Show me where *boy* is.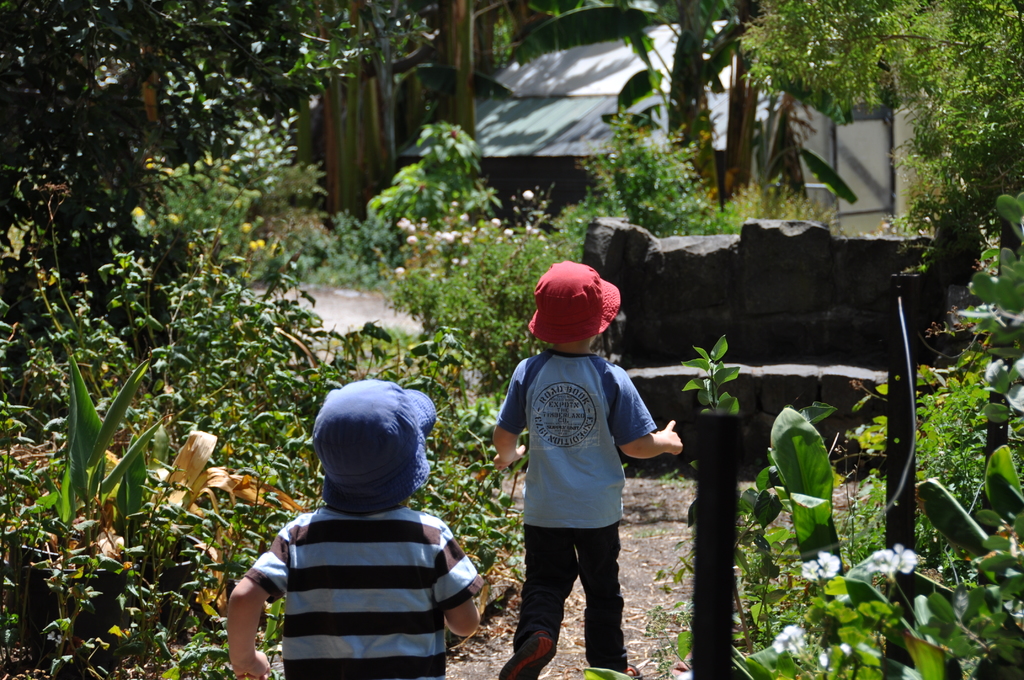
*boy* is at region(477, 271, 679, 671).
